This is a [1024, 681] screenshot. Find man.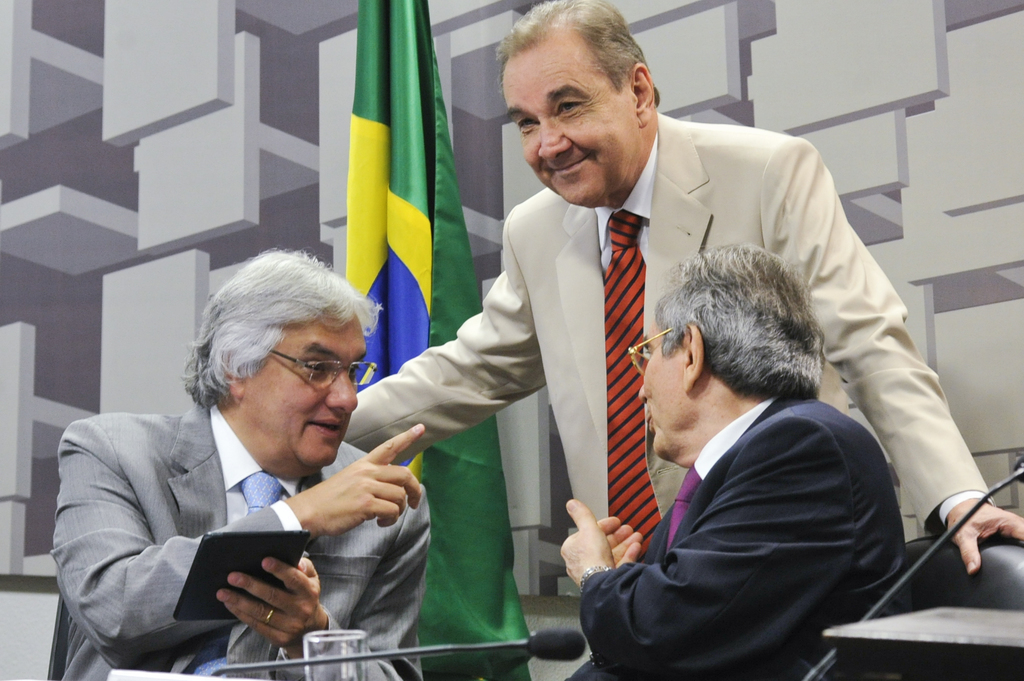
Bounding box: locate(561, 239, 911, 680).
